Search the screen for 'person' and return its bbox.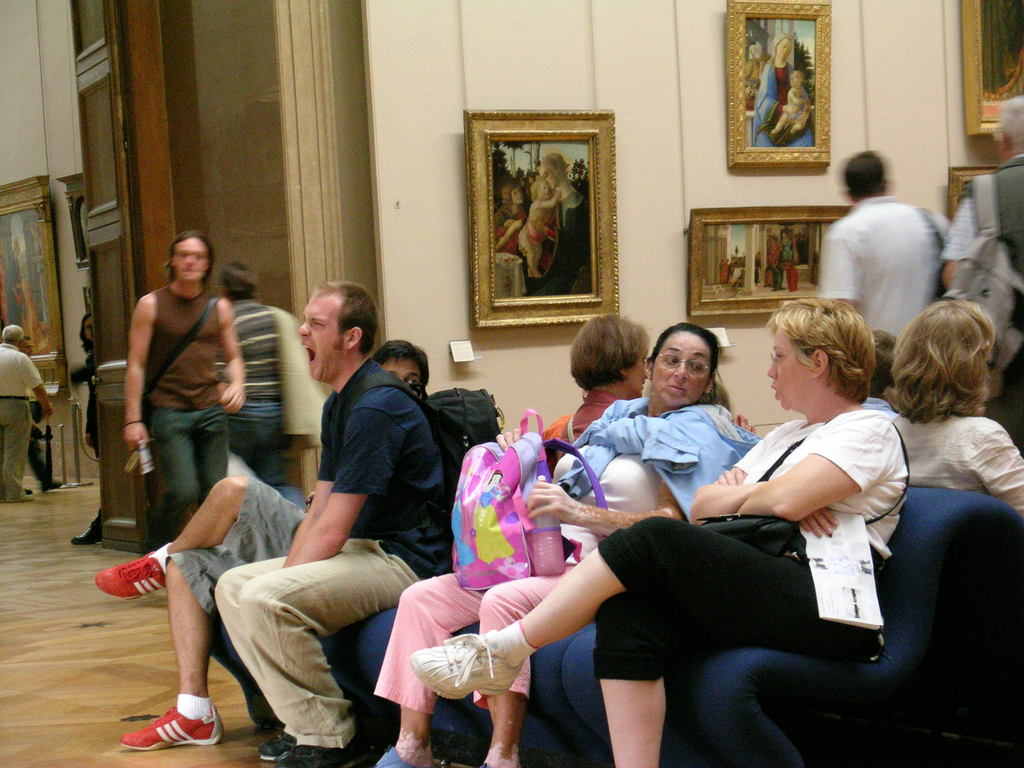
Found: 772, 72, 817, 132.
